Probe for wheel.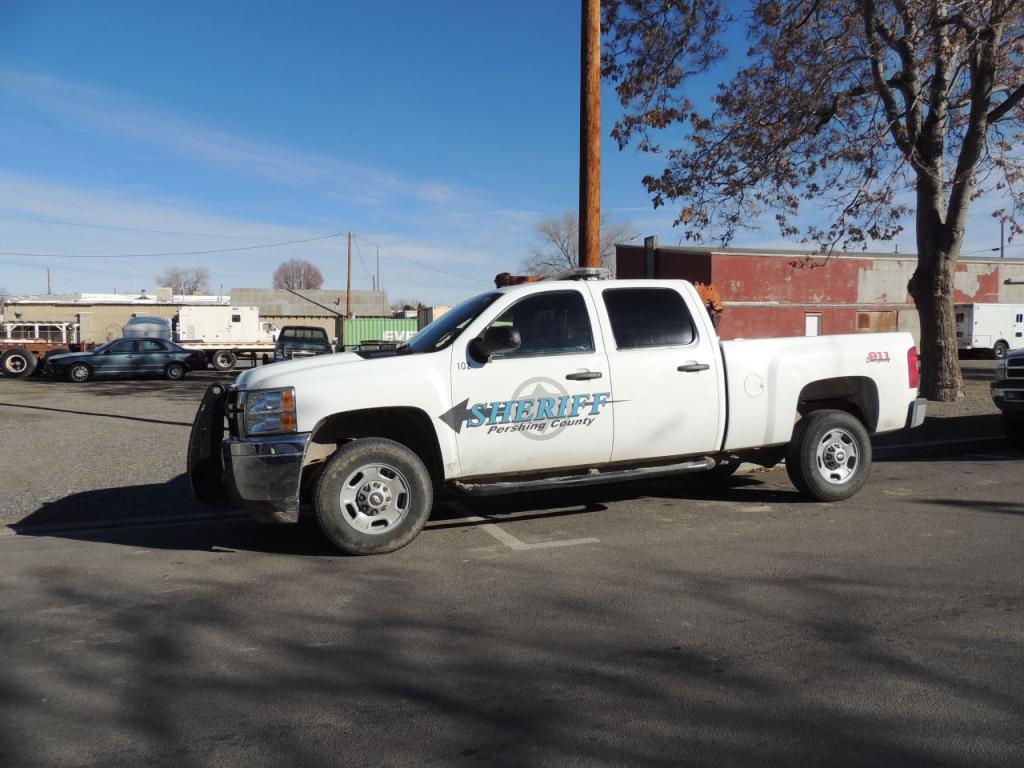
Probe result: [x1=0, y1=350, x2=35, y2=382].
